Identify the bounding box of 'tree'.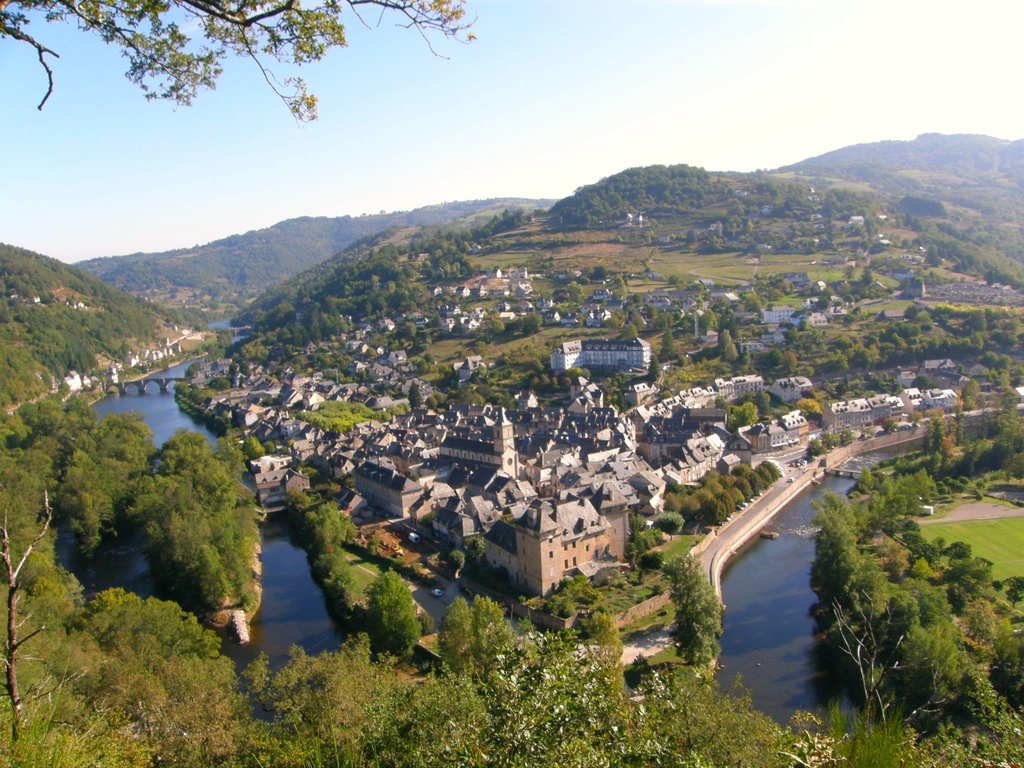
[777,344,796,378].
